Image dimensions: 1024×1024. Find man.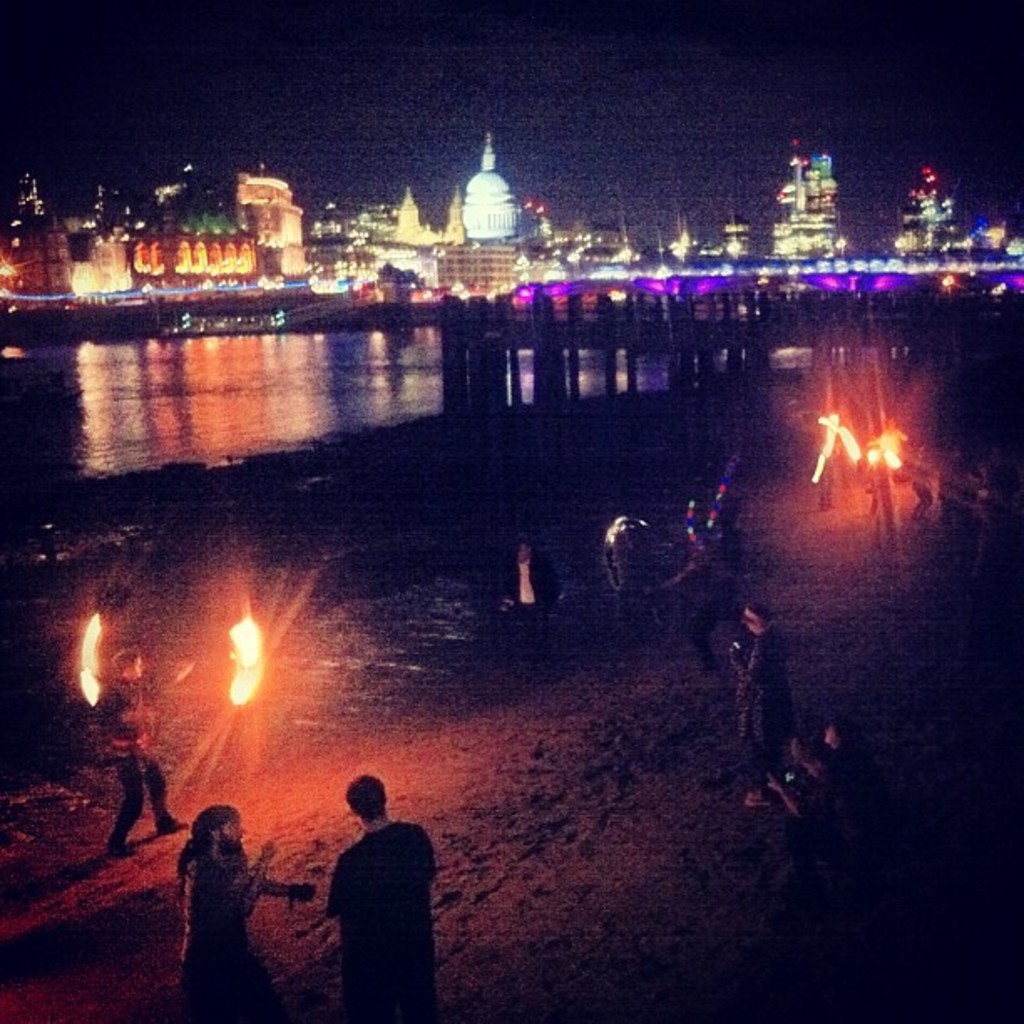
Rect(303, 786, 447, 1006).
